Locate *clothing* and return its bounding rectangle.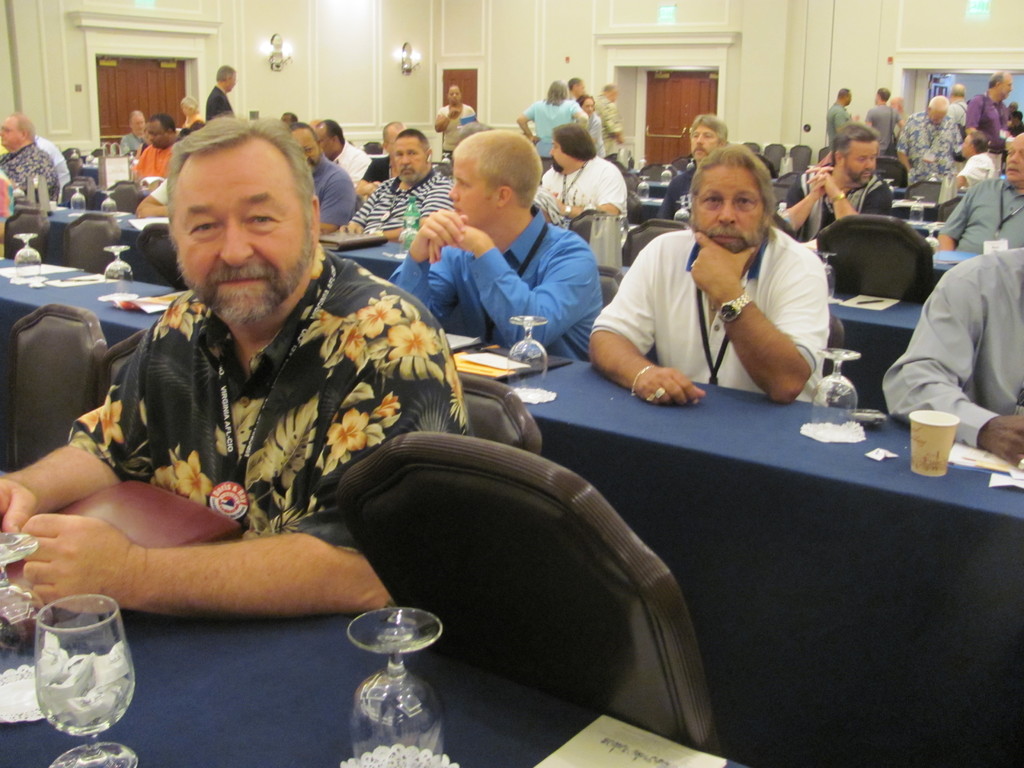
bbox=(136, 138, 182, 177).
